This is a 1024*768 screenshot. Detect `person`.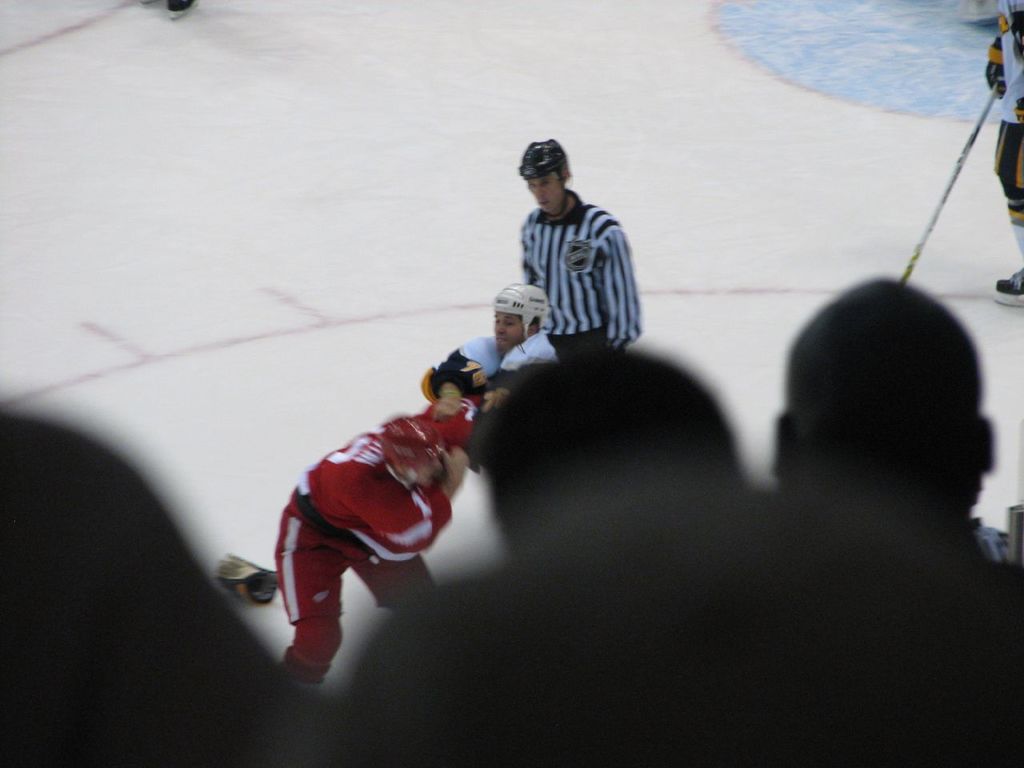
left=978, top=0, right=1023, bottom=302.
